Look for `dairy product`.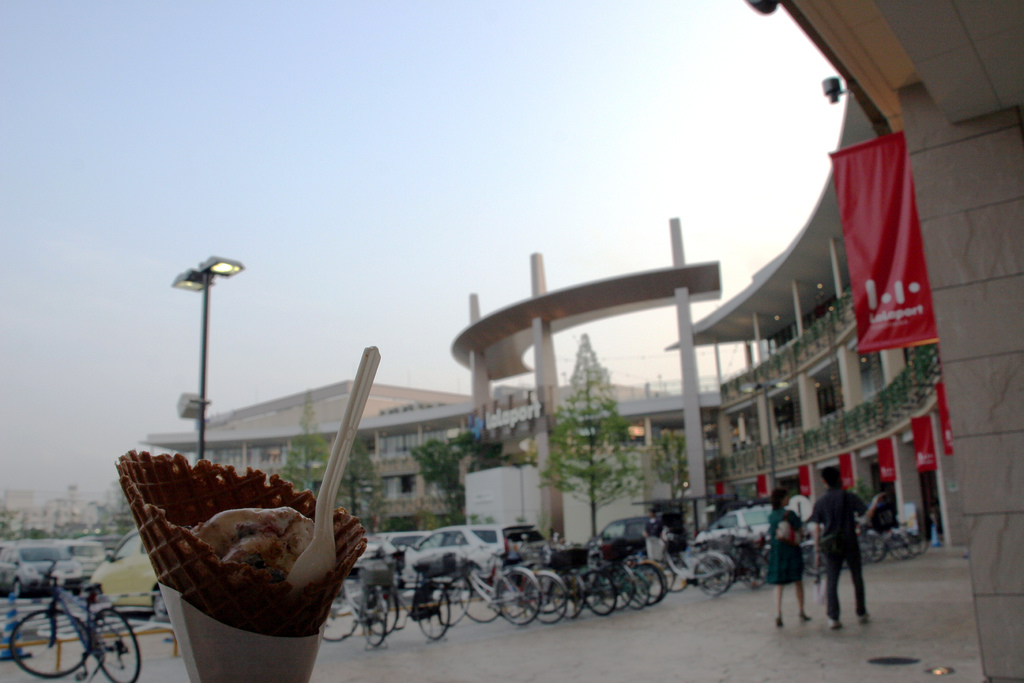
Found: {"x1": 193, "y1": 501, "x2": 315, "y2": 584}.
